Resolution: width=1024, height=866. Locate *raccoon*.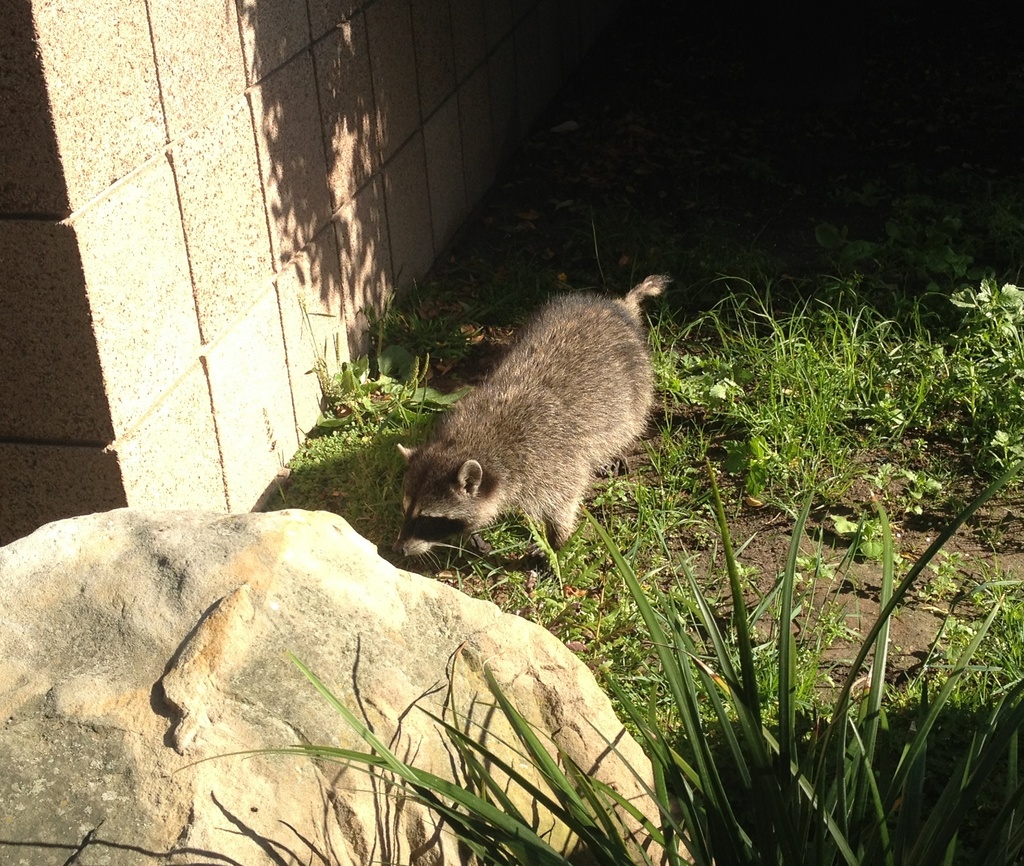
[391, 272, 675, 569].
